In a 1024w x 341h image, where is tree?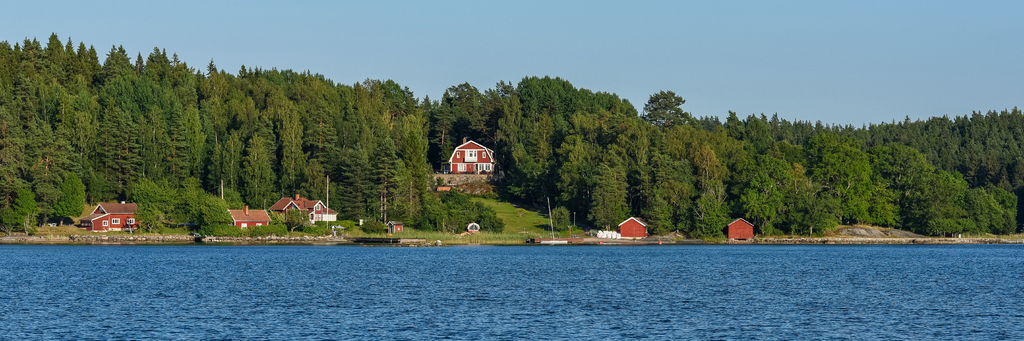
bbox=(372, 143, 402, 183).
